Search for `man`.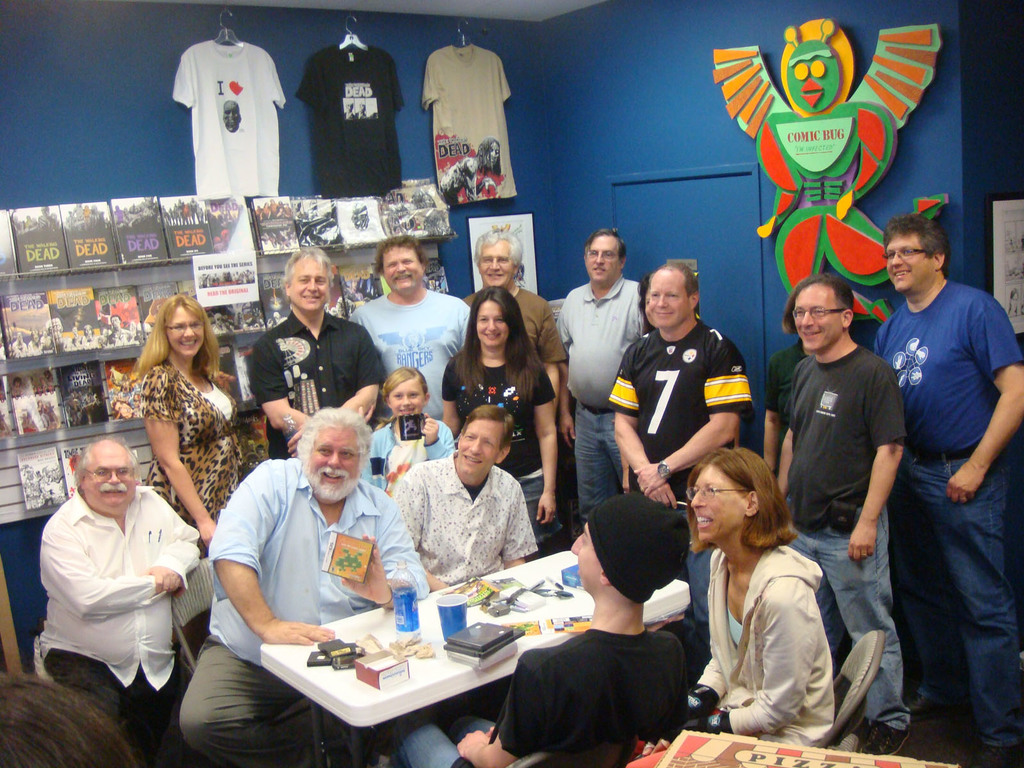
Found at box(250, 244, 382, 458).
